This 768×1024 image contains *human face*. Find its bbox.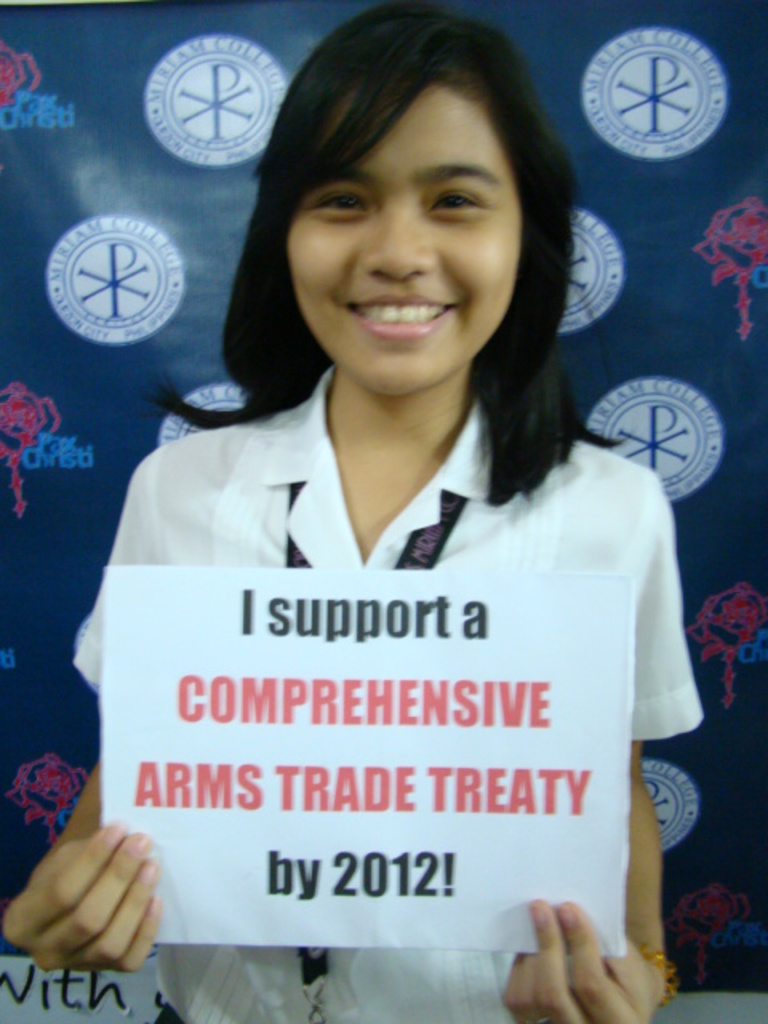
(x1=286, y1=82, x2=525, y2=395).
